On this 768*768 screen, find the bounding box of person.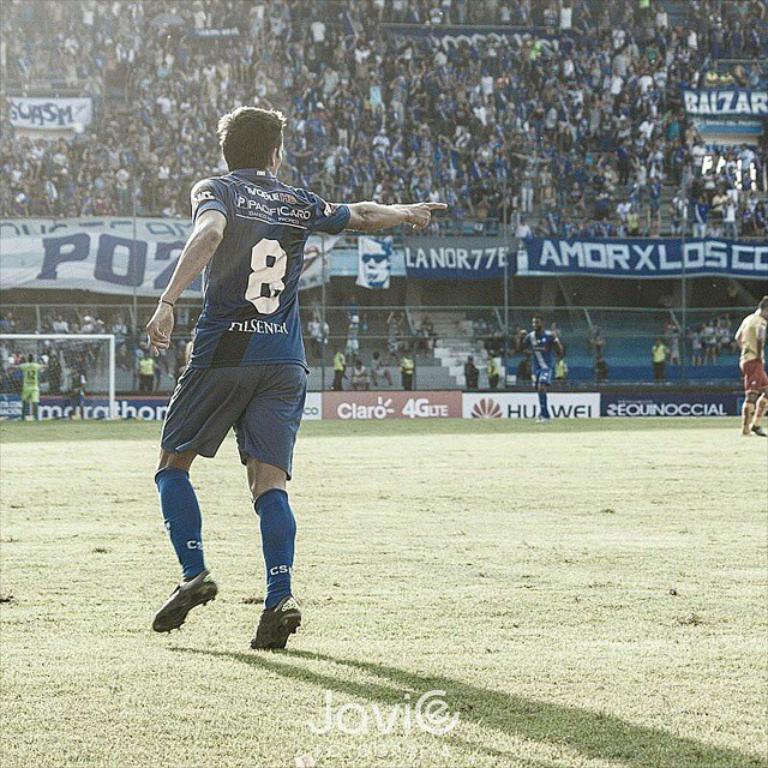
Bounding box: crop(586, 324, 608, 382).
